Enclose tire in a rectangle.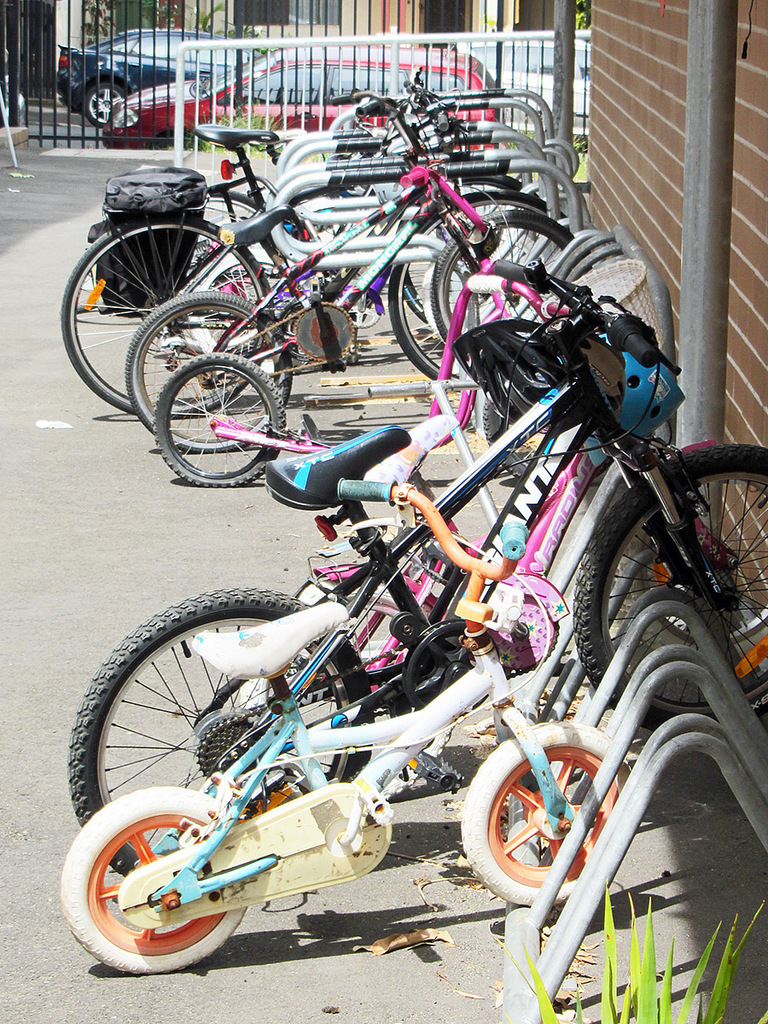
(x1=84, y1=80, x2=130, y2=124).
